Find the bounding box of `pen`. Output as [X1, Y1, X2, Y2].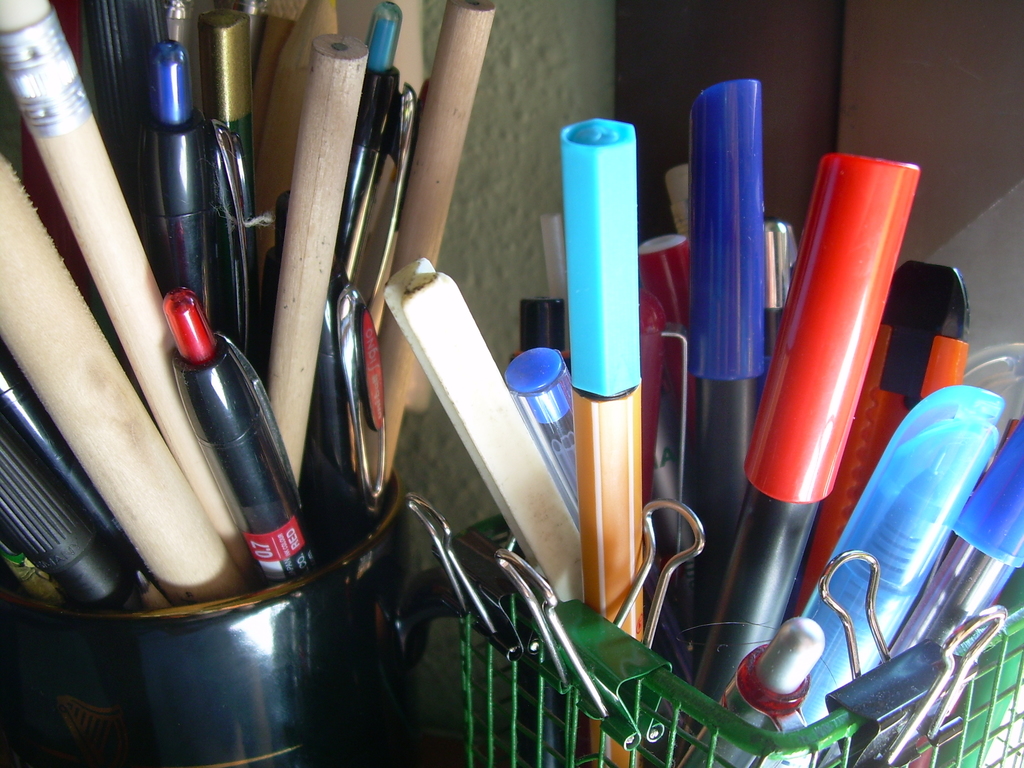
[325, 275, 392, 543].
